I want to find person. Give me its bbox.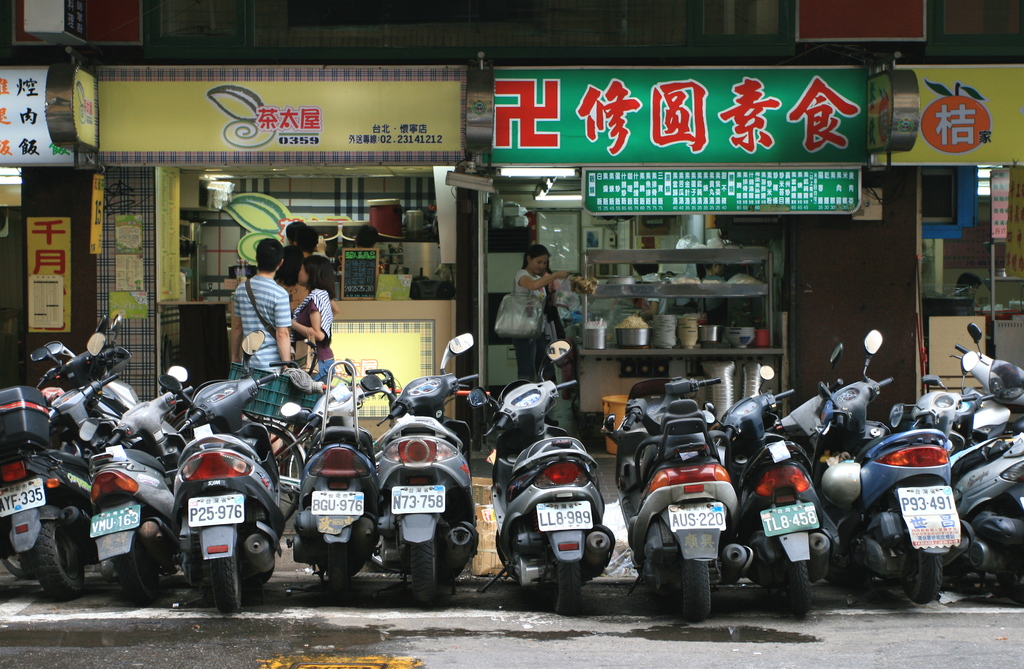
locate(229, 234, 296, 369).
